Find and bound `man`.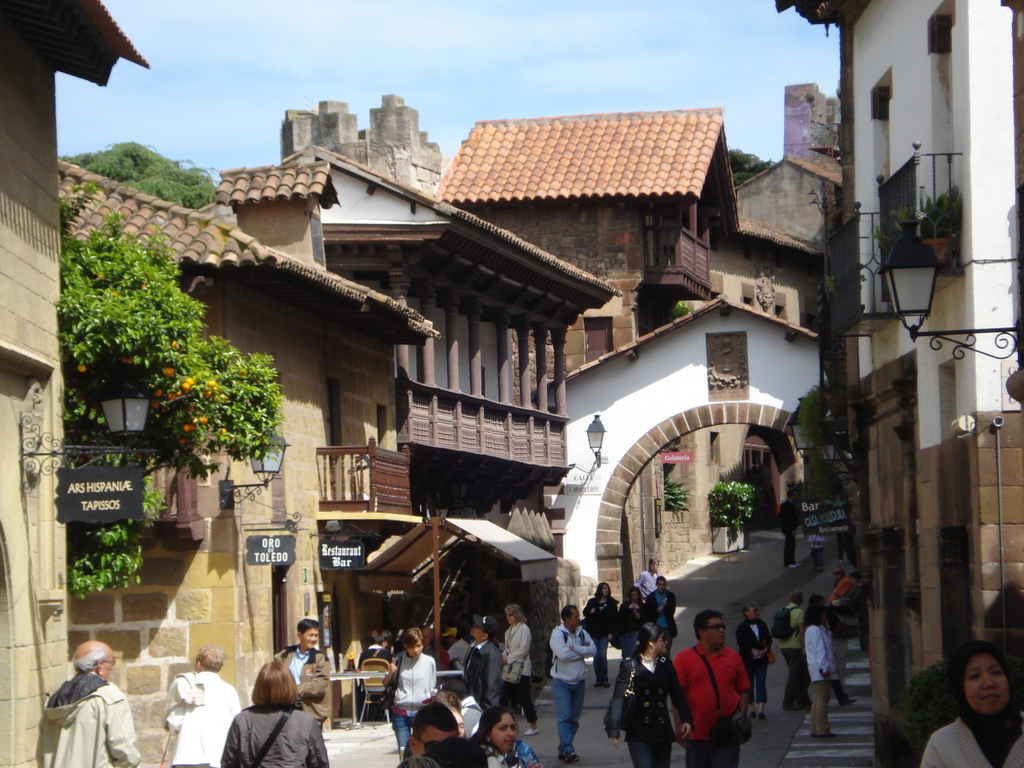
Bound: BBox(634, 557, 664, 598).
